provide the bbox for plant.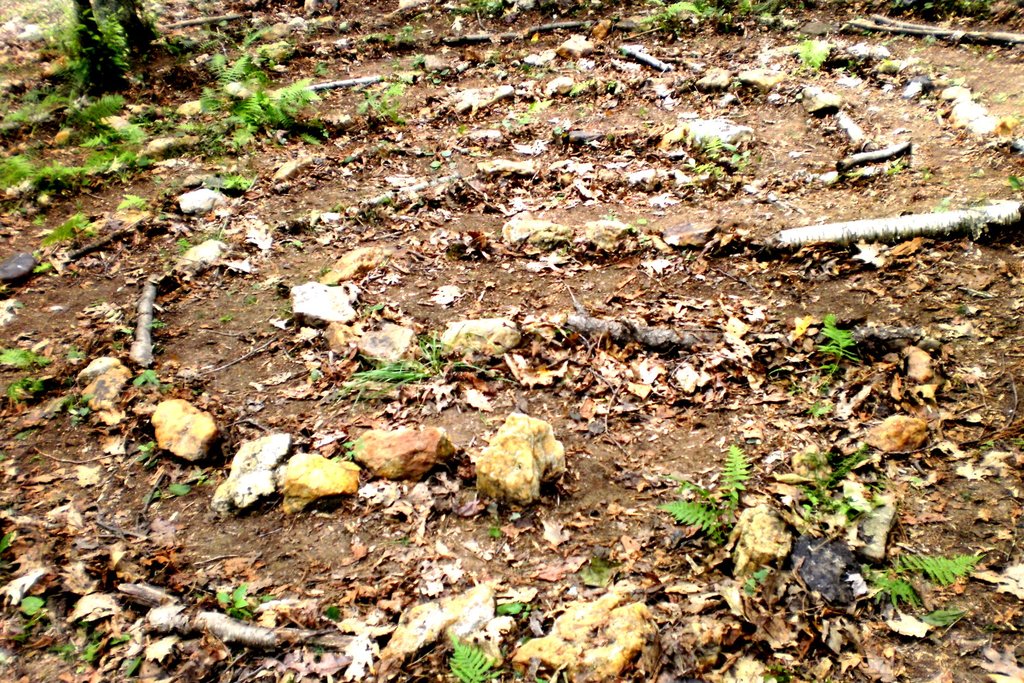
<box>0,345,49,366</box>.
